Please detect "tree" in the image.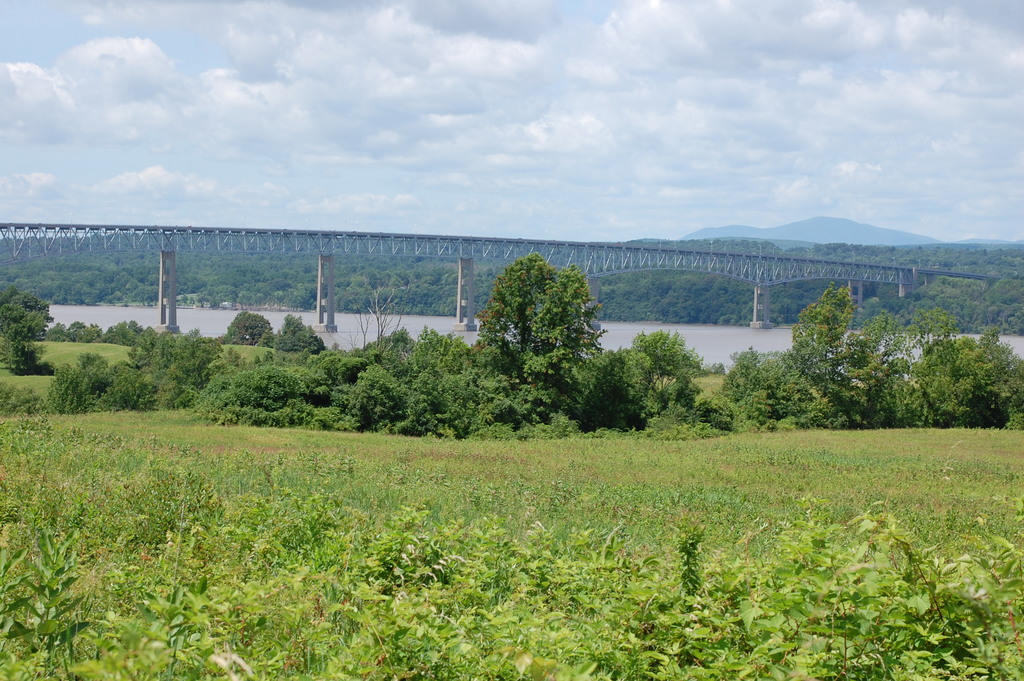
select_region(724, 279, 1023, 450).
